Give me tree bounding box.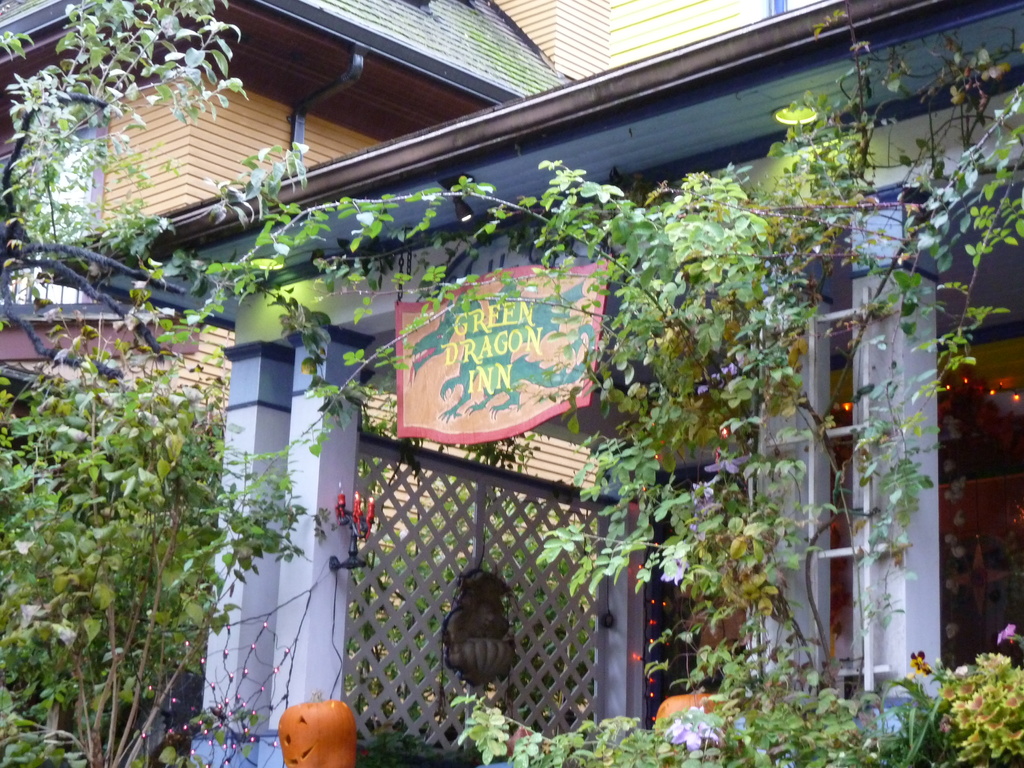
left=17, top=209, right=260, bottom=724.
